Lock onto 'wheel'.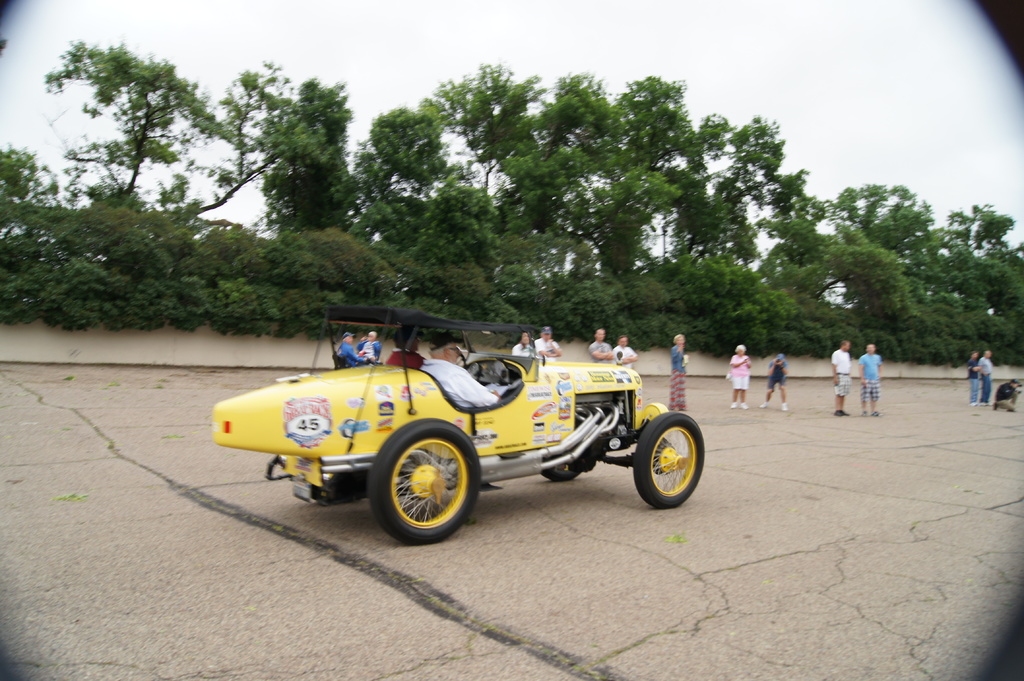
Locked: box(367, 415, 477, 540).
